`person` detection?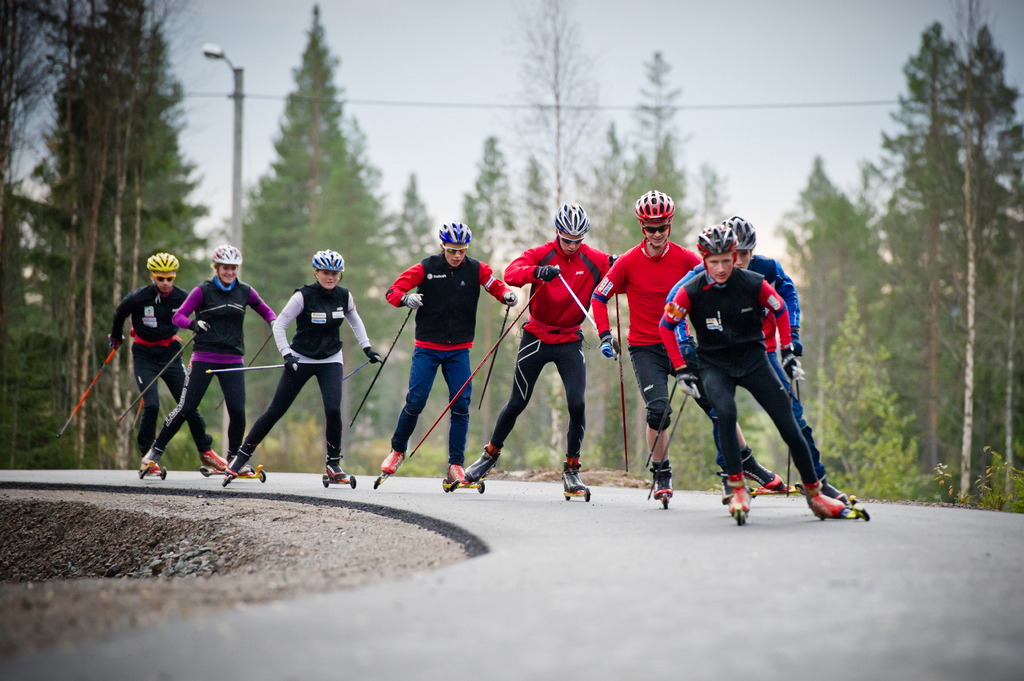
Rect(385, 222, 516, 486)
